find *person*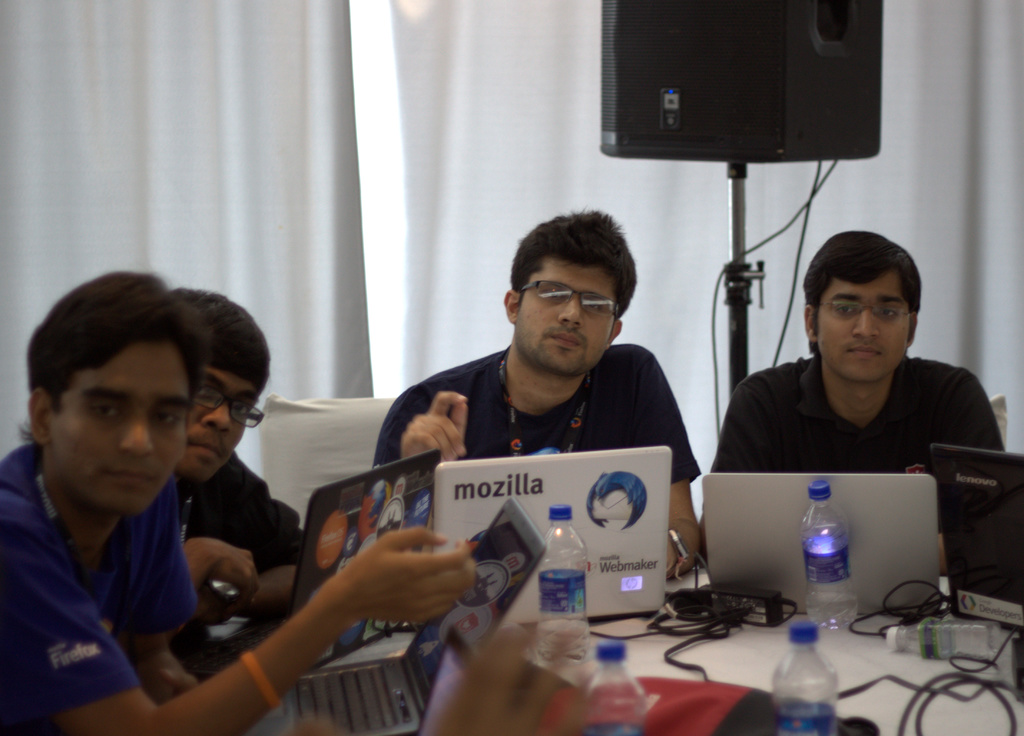
region(163, 280, 317, 667)
